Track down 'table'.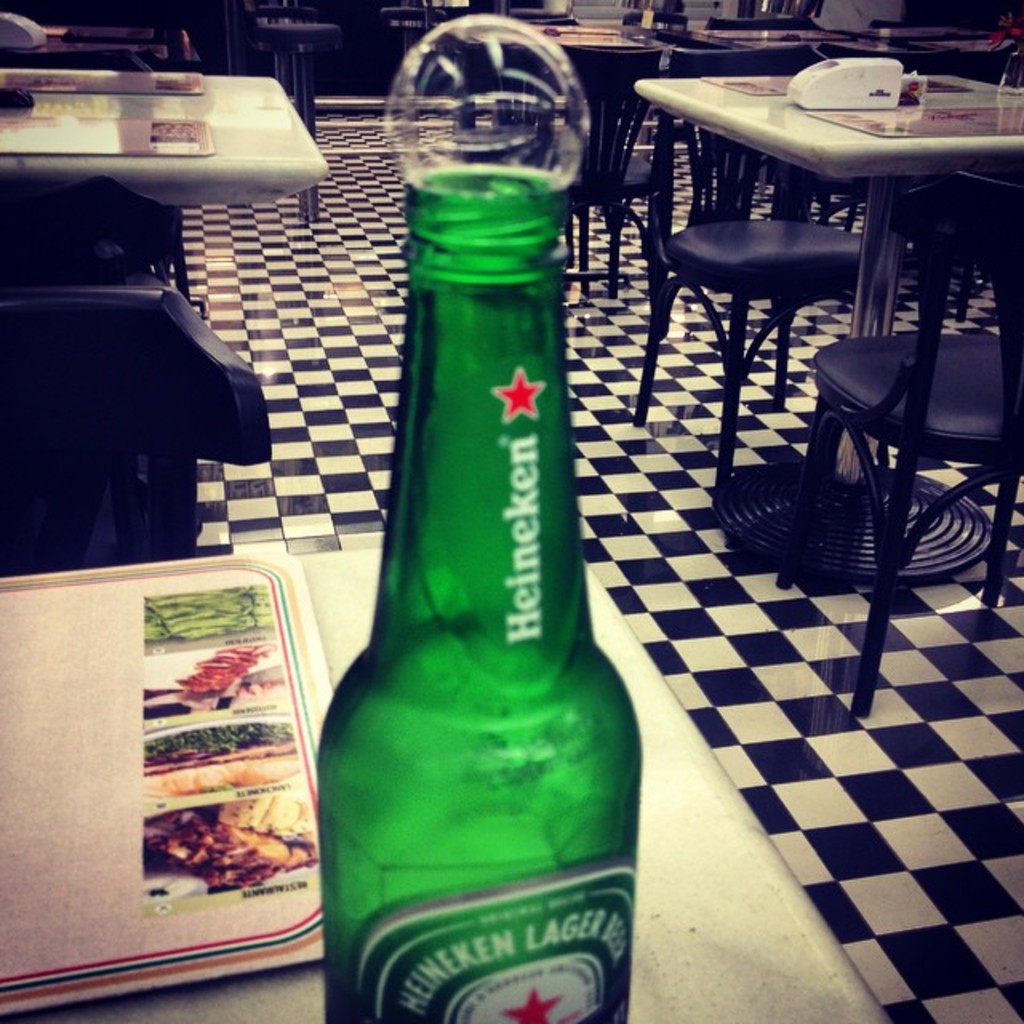
Tracked to x1=531 y1=22 x2=1022 y2=250.
